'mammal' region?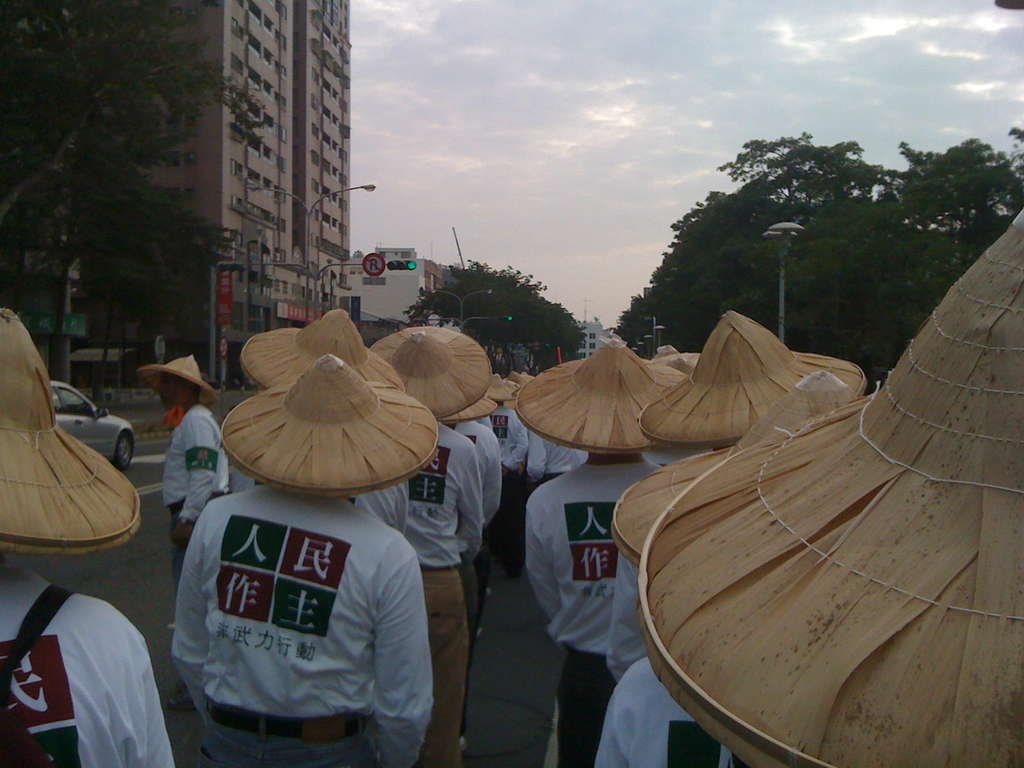
x1=349 y1=481 x2=412 y2=538
